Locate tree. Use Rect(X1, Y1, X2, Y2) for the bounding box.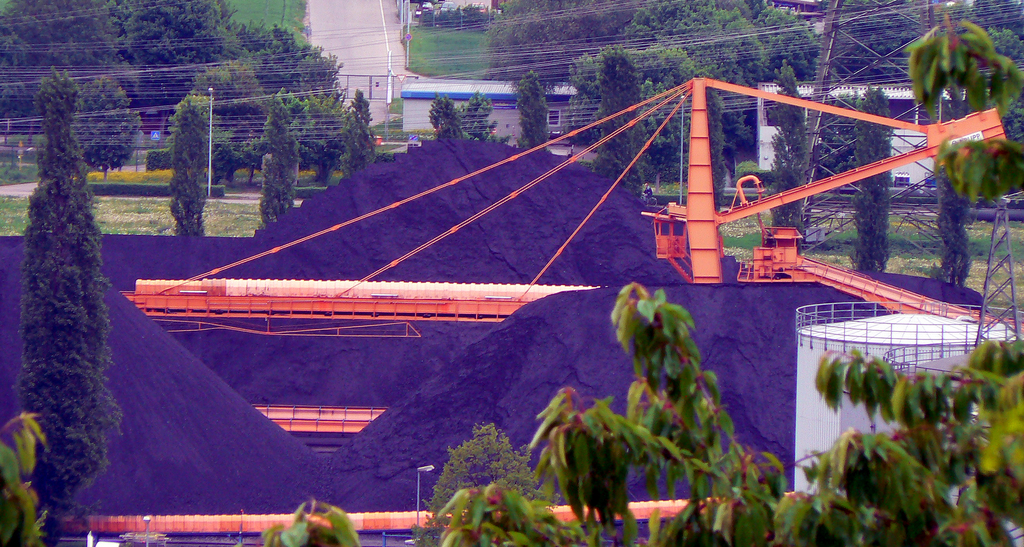
Rect(852, 77, 888, 276).
